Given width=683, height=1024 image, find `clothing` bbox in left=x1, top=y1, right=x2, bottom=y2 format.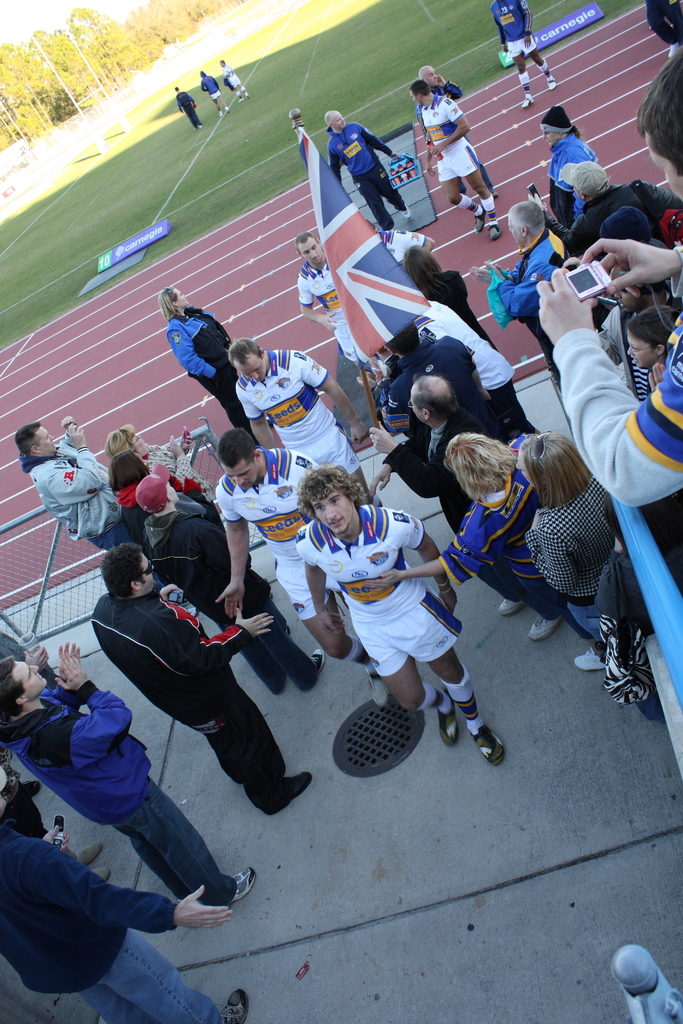
left=140, top=484, right=322, bottom=687.
